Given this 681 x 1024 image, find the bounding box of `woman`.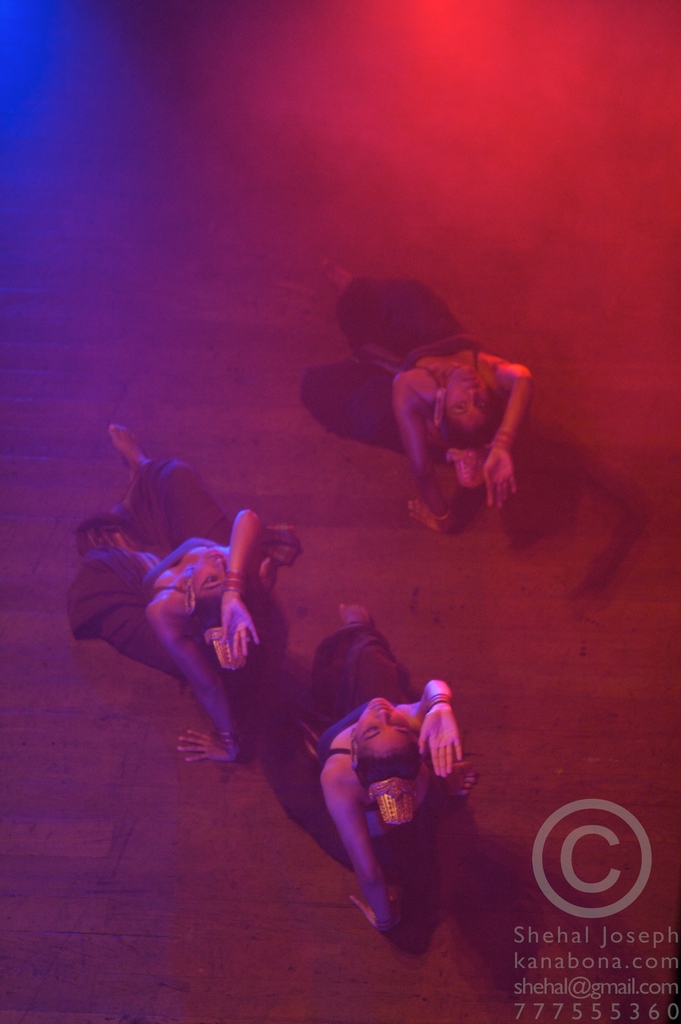
crop(269, 584, 471, 952).
